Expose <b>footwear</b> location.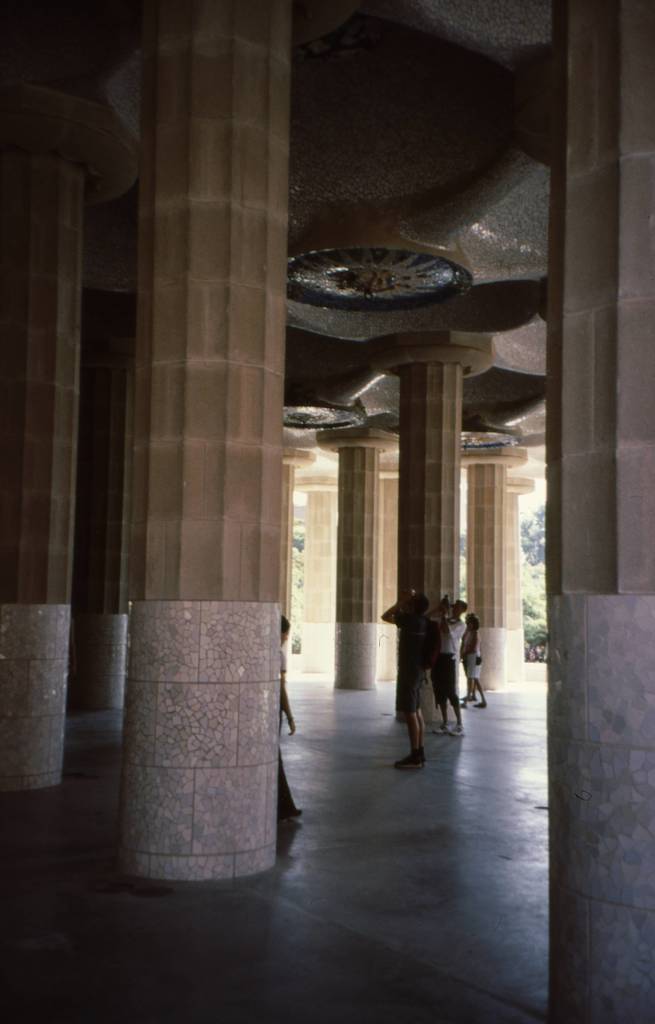
Exposed at (455,730,464,740).
